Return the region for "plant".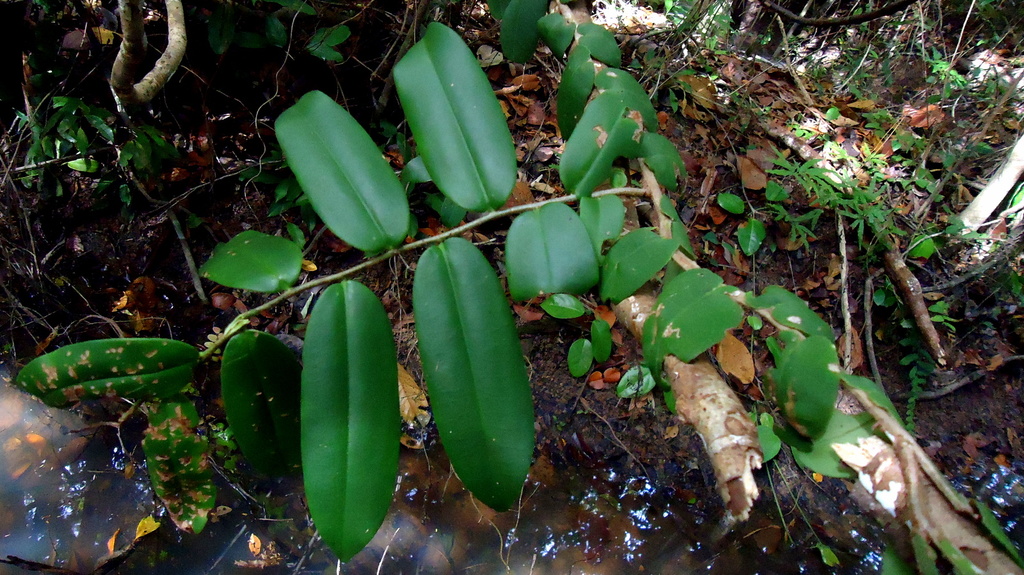
region(918, 286, 960, 334).
